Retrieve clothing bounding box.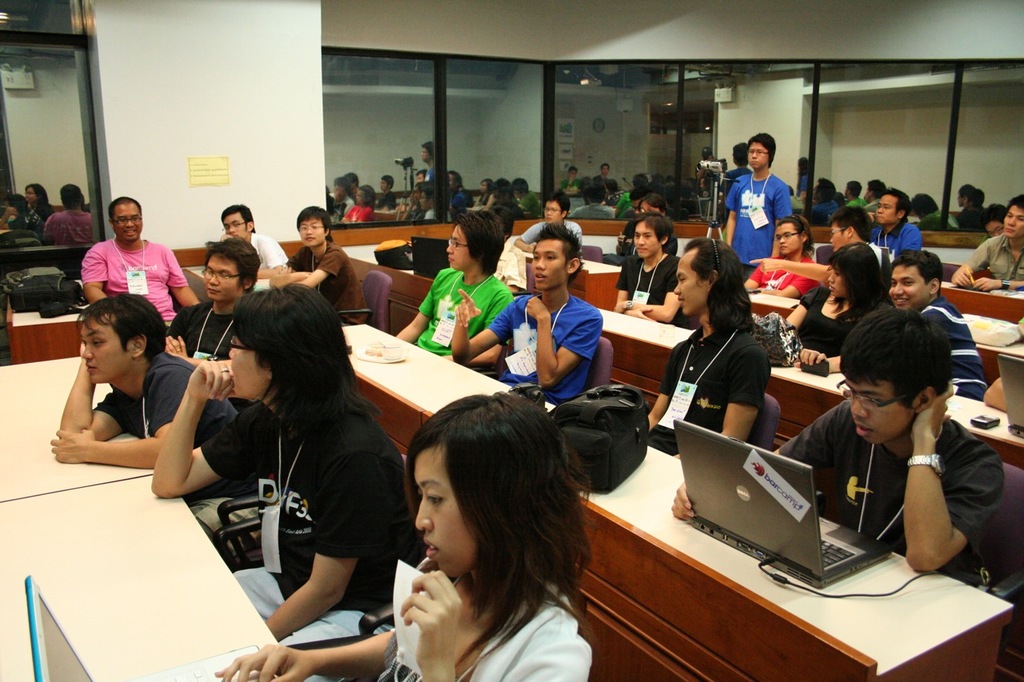
Bounding box: (x1=252, y1=233, x2=287, y2=292).
